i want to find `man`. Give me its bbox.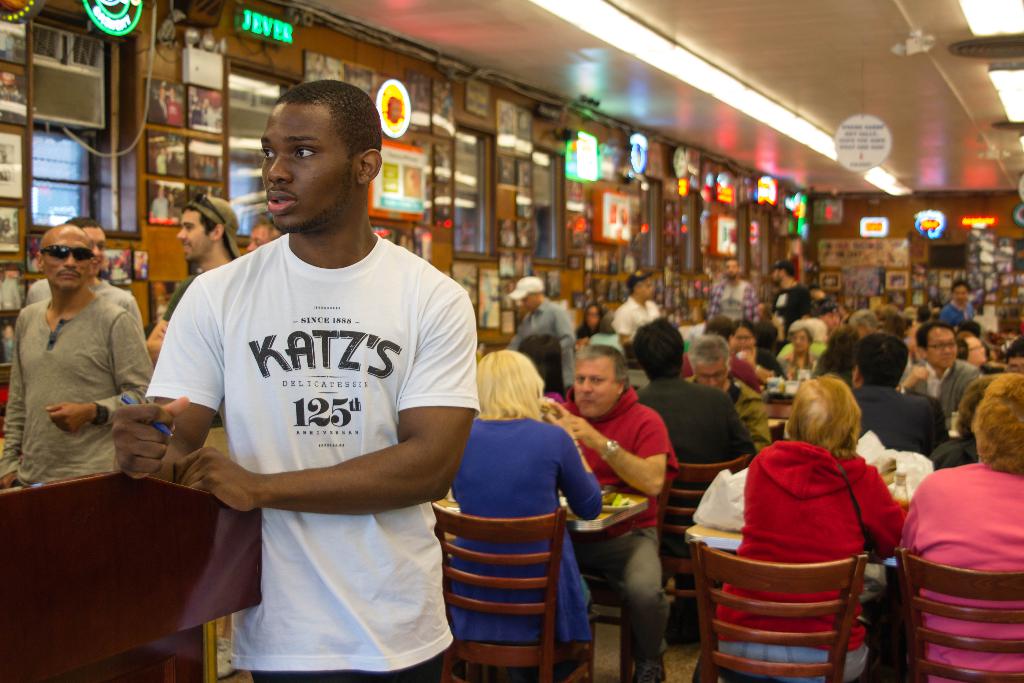
box=[847, 332, 948, 457].
